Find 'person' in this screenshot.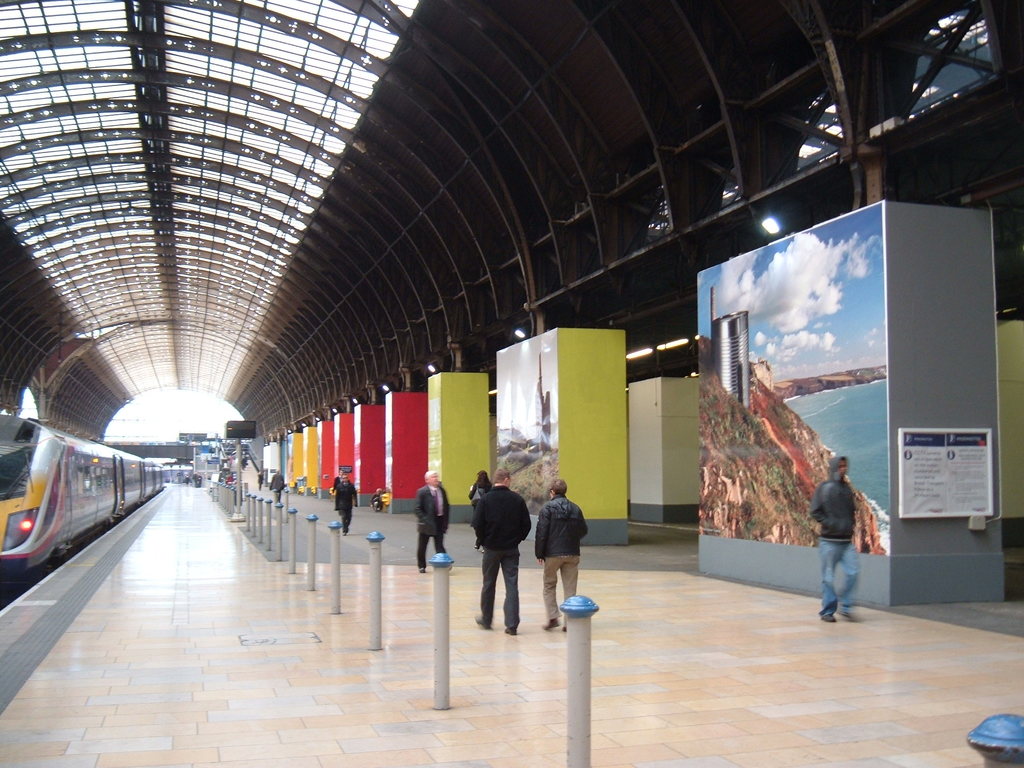
The bounding box for 'person' is Rect(533, 478, 590, 631).
